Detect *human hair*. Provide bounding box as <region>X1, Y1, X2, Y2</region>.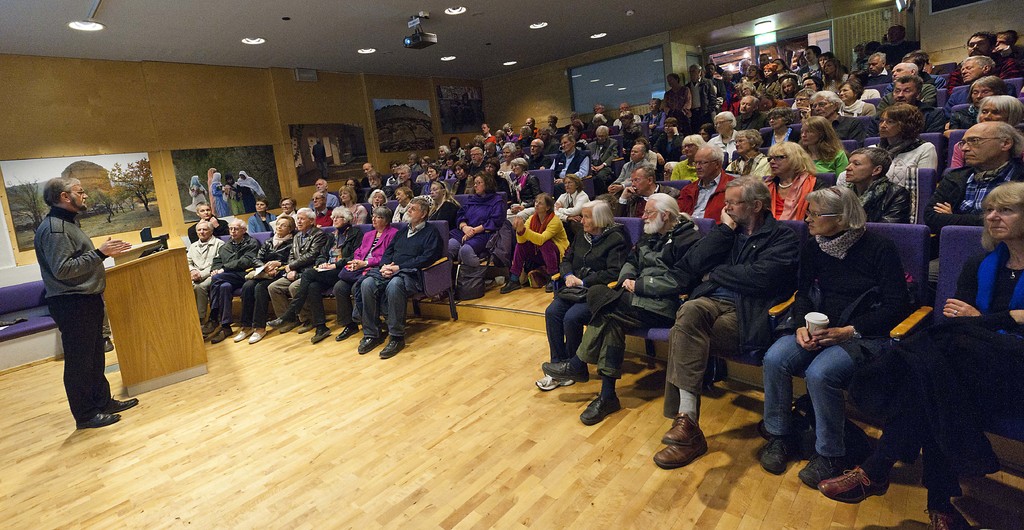
<region>568, 109, 579, 117</region>.
